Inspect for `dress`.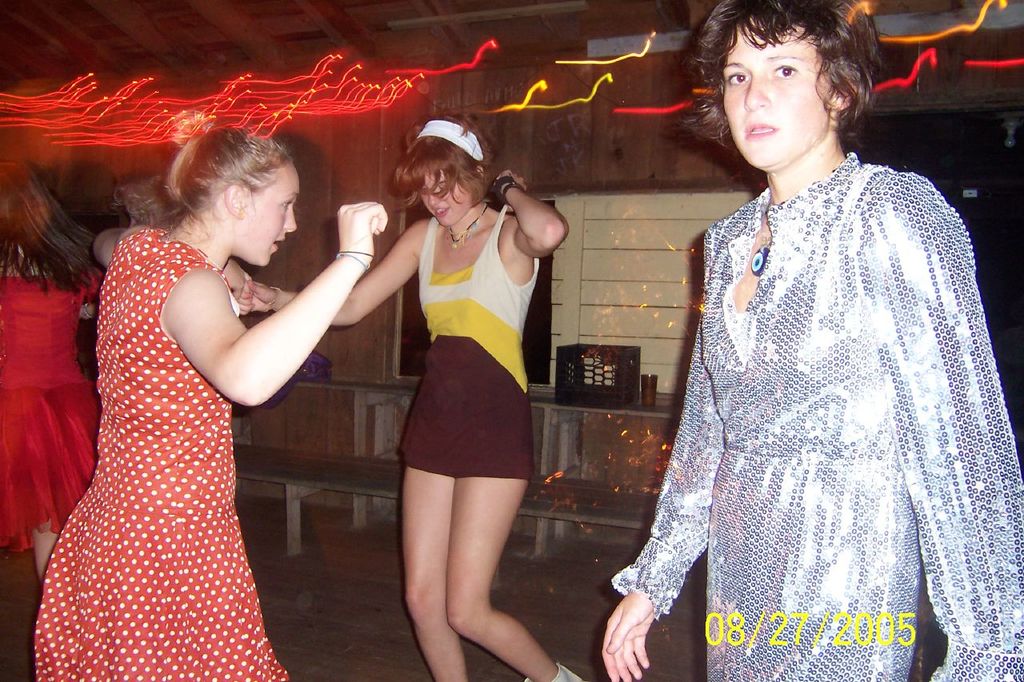
Inspection: [393, 196, 539, 481].
